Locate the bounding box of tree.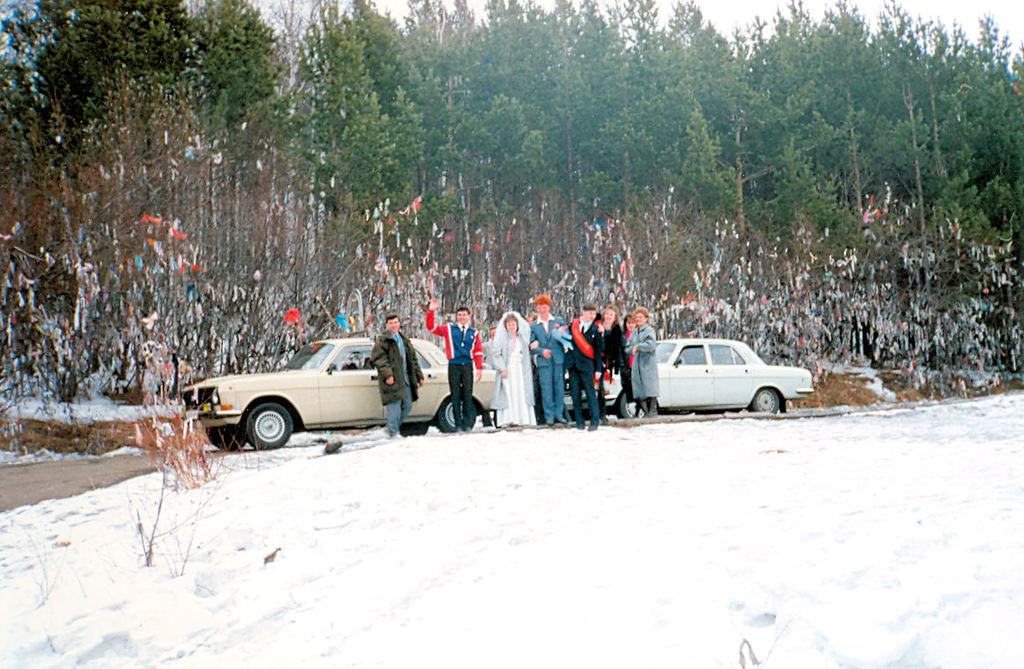
Bounding box: 849 17 1001 305.
